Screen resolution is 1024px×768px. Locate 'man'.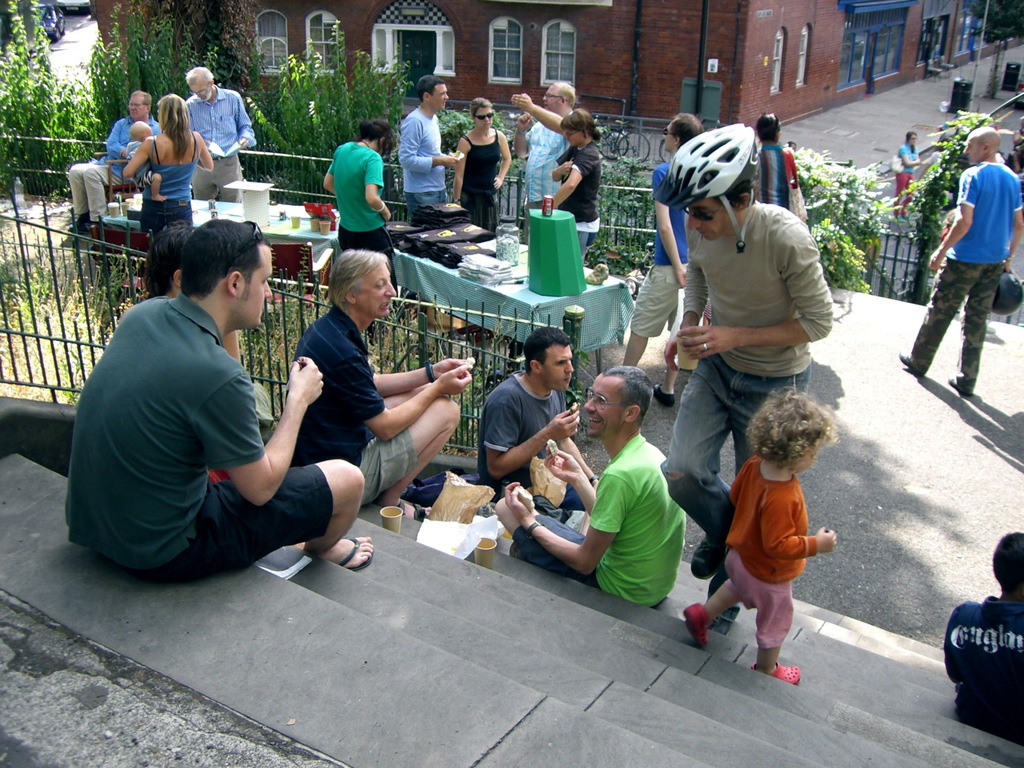
615:108:701:377.
